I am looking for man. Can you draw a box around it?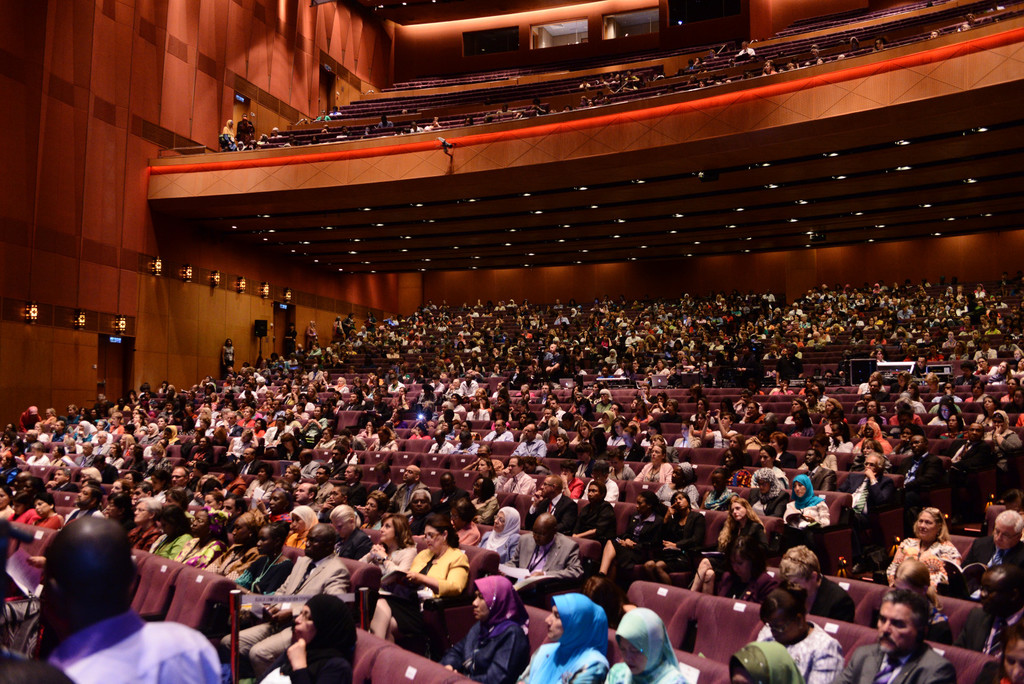
Sure, the bounding box is bbox=[736, 44, 757, 56].
